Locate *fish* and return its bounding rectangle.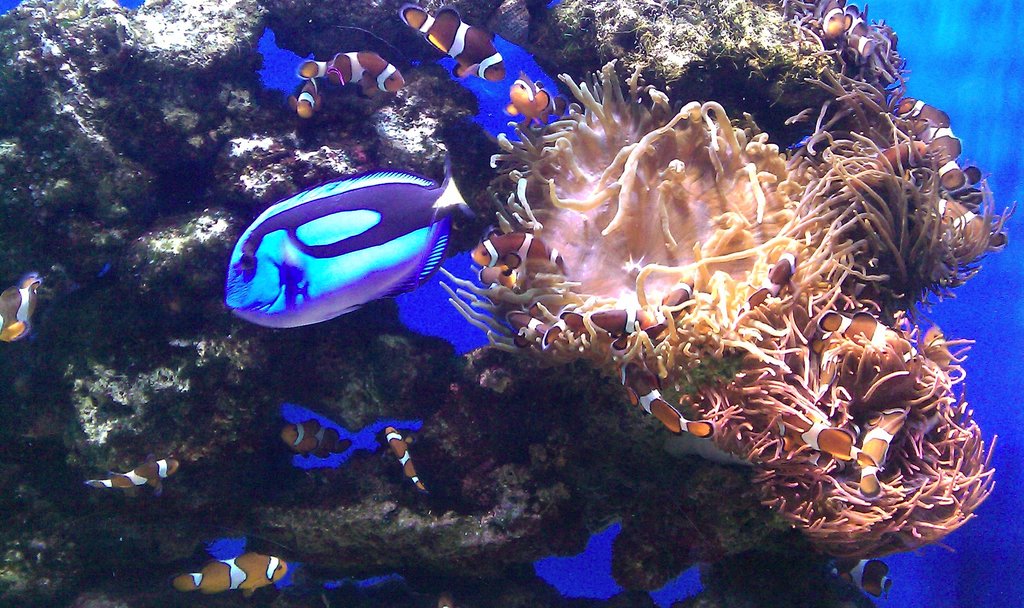
locate(502, 72, 567, 128).
